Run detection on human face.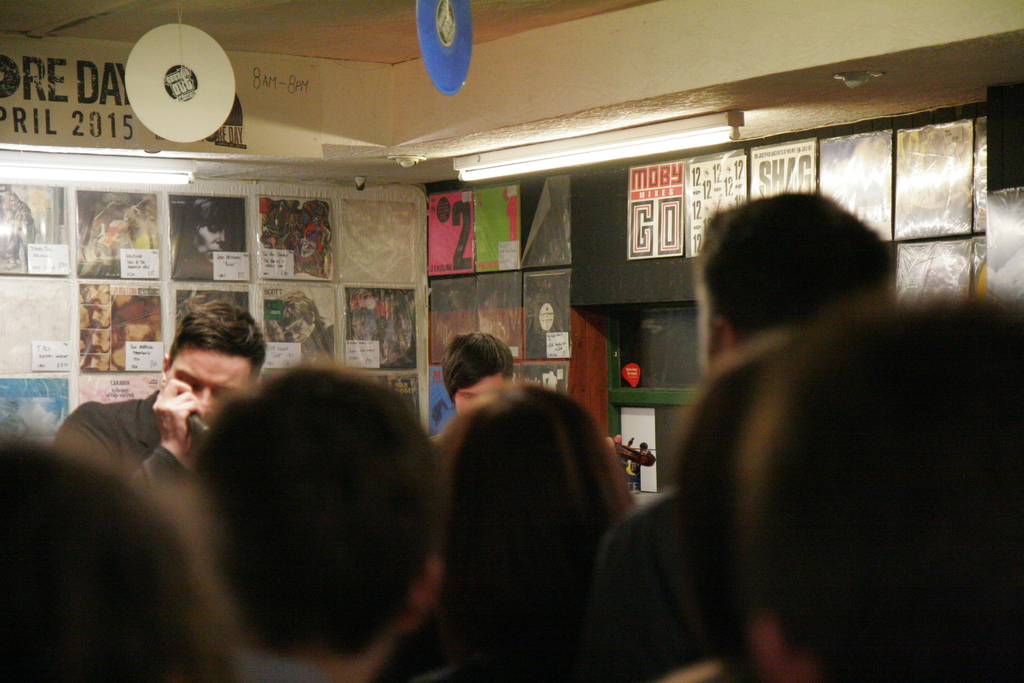
Result: {"x1": 168, "y1": 349, "x2": 245, "y2": 440}.
